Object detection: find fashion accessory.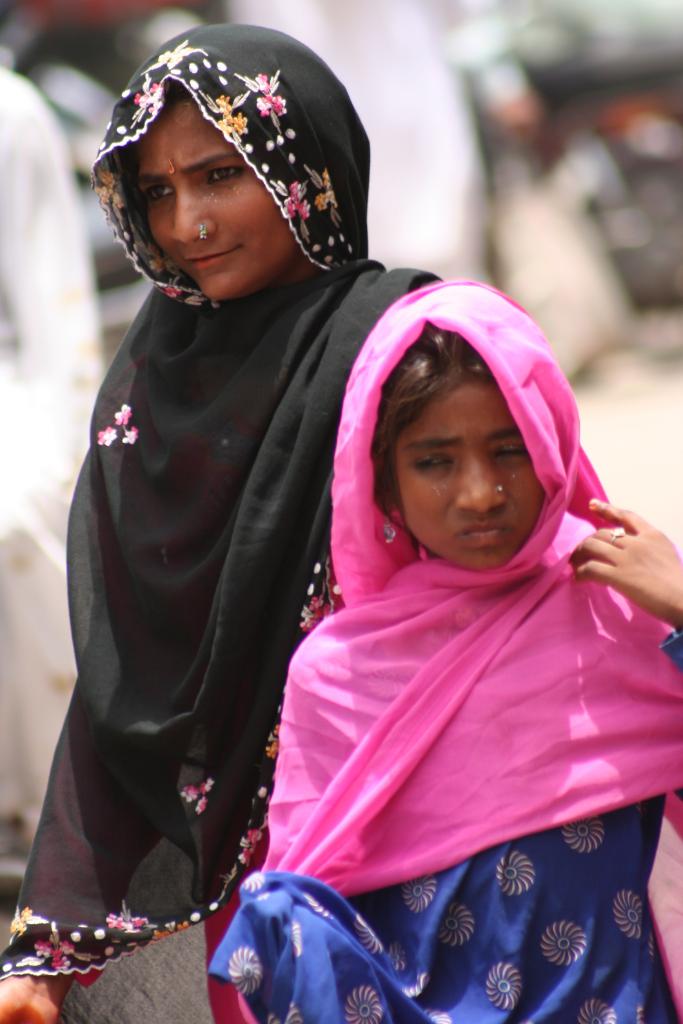
[199,220,209,245].
